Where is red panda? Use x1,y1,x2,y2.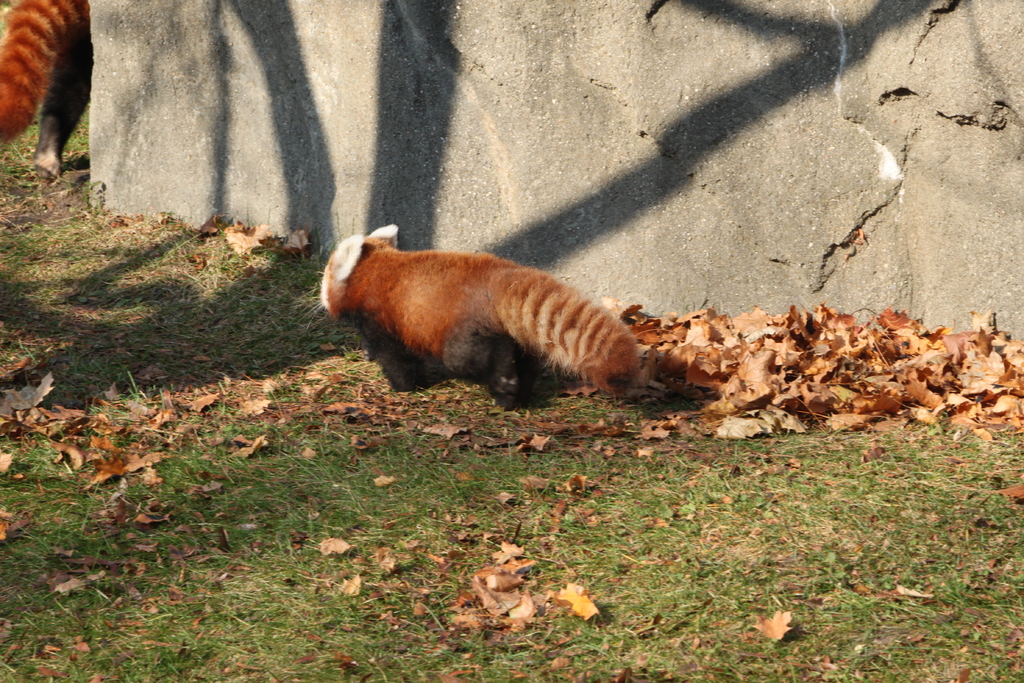
298,224,643,409.
